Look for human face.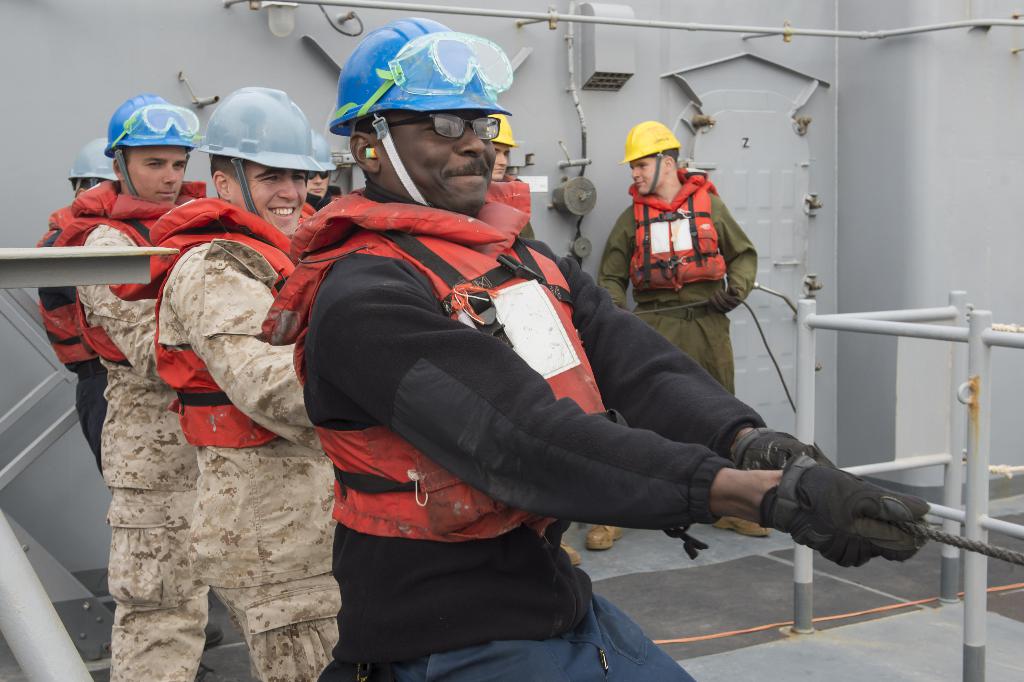
Found: box=[307, 173, 328, 198].
